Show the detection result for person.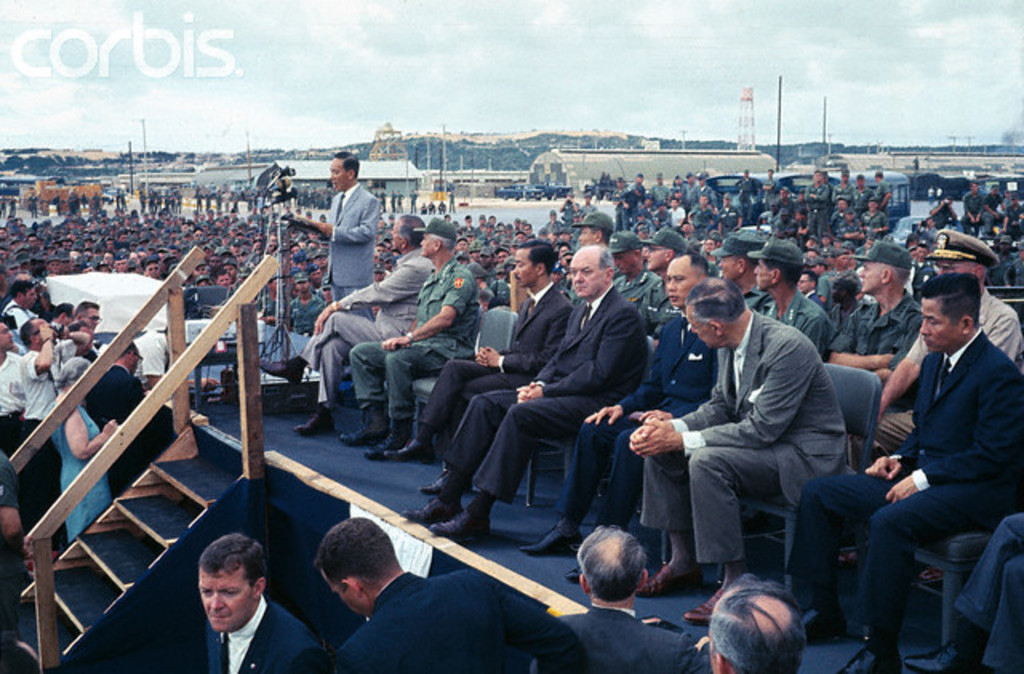
(254,207,435,434).
